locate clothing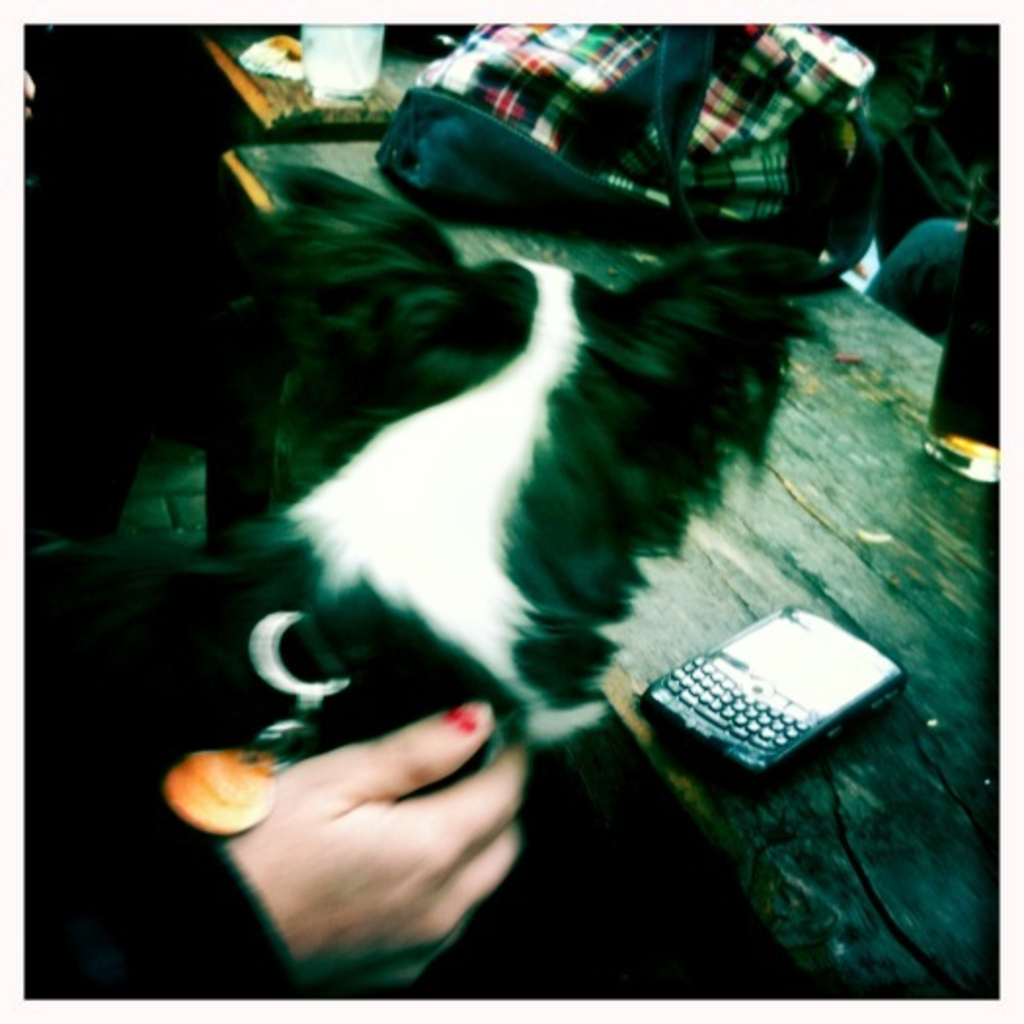
box(0, 864, 335, 1010)
